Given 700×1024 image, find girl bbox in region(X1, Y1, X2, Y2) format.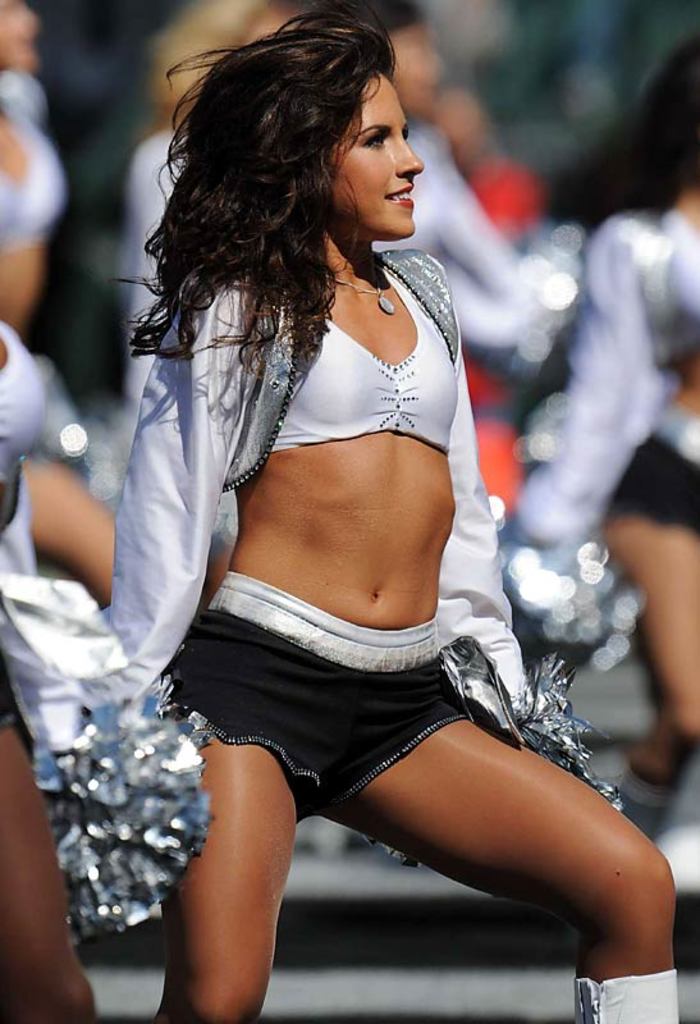
region(102, 12, 678, 1023).
